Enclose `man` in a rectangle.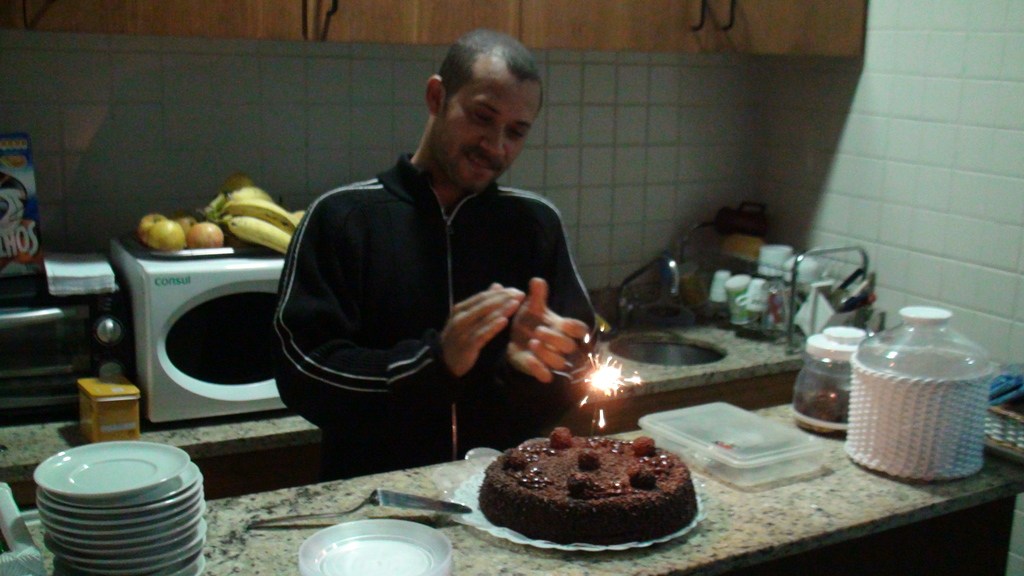
Rect(246, 53, 617, 483).
